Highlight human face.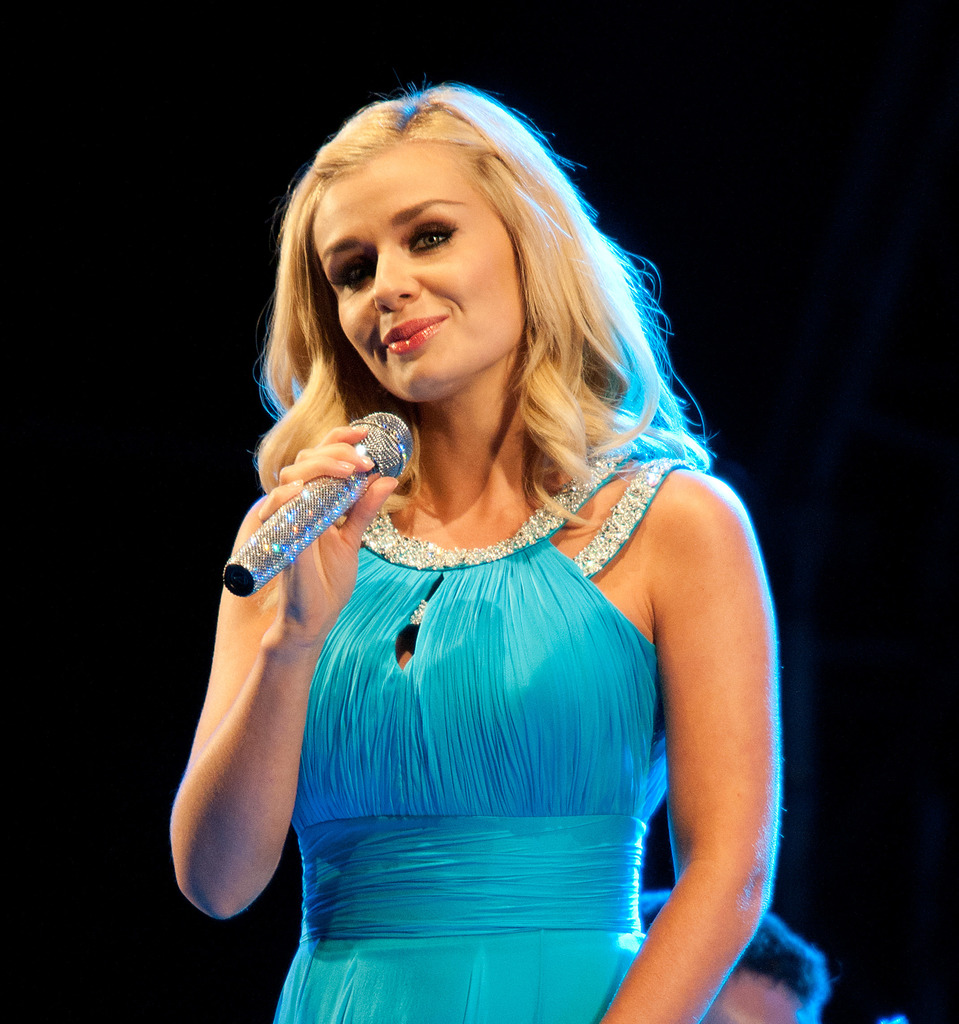
Highlighted region: [297,138,535,398].
